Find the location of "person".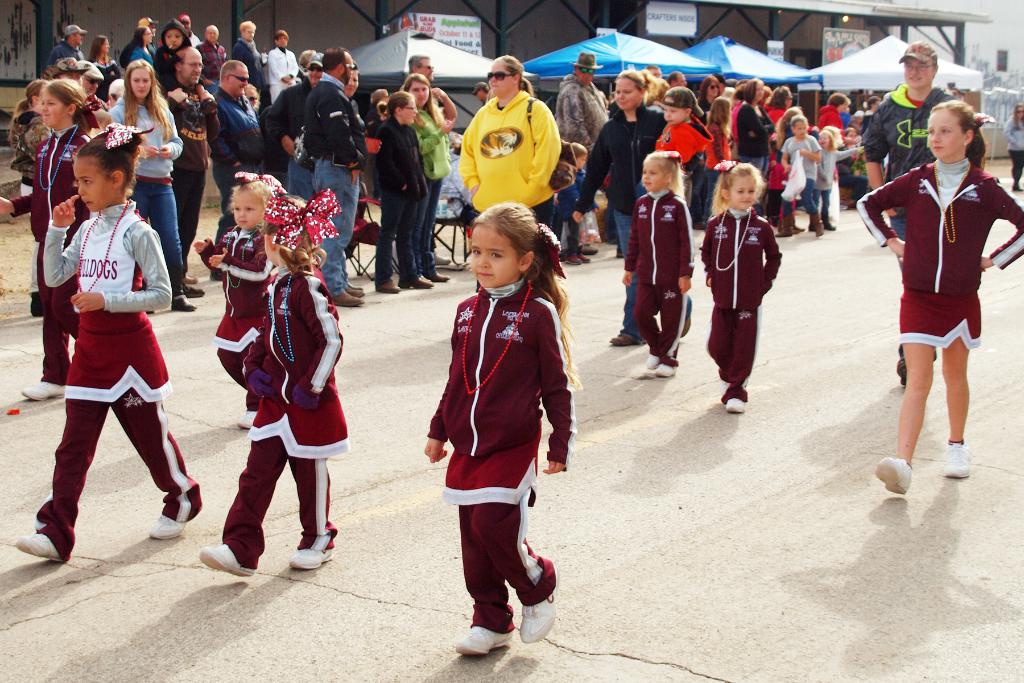
Location: Rect(107, 58, 191, 313).
